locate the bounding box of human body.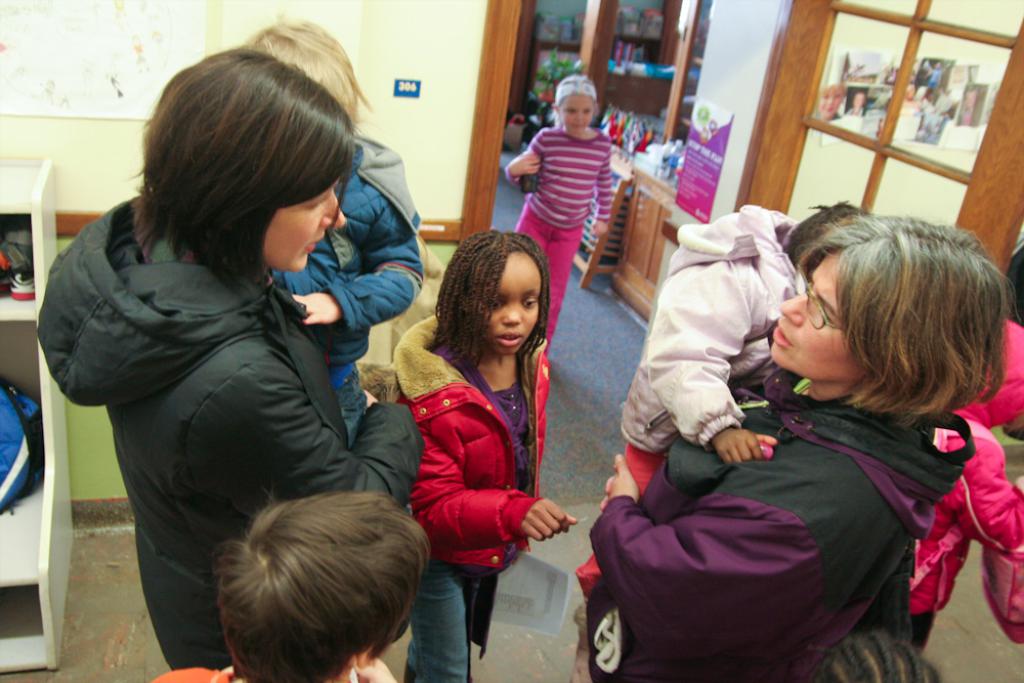
Bounding box: [left=909, top=313, right=1023, bottom=657].
